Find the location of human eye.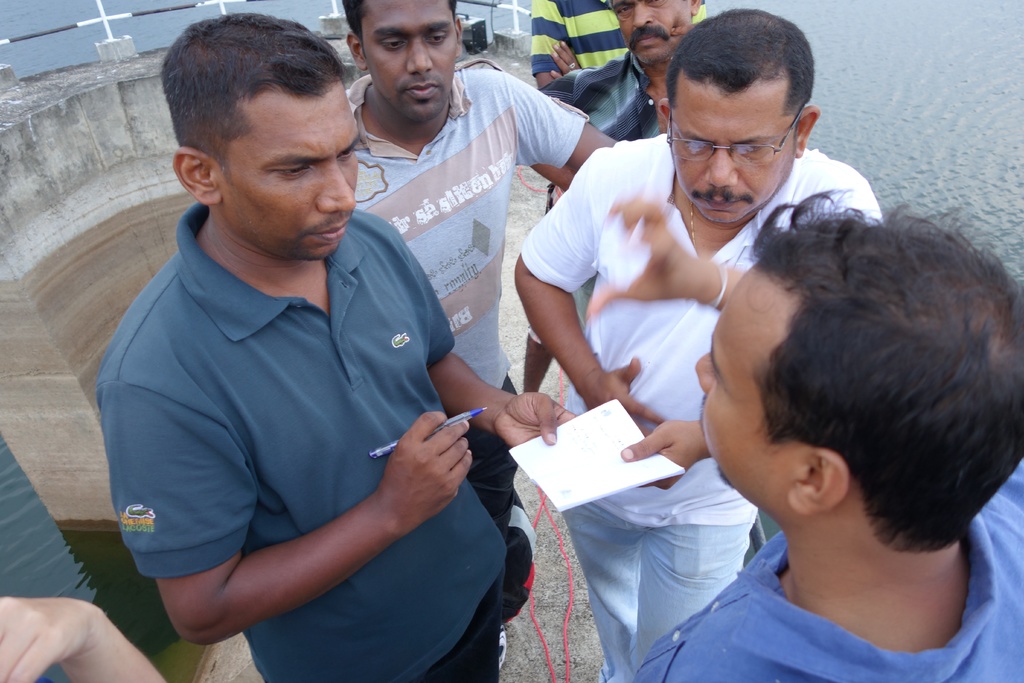
Location: box(646, 0, 662, 4).
